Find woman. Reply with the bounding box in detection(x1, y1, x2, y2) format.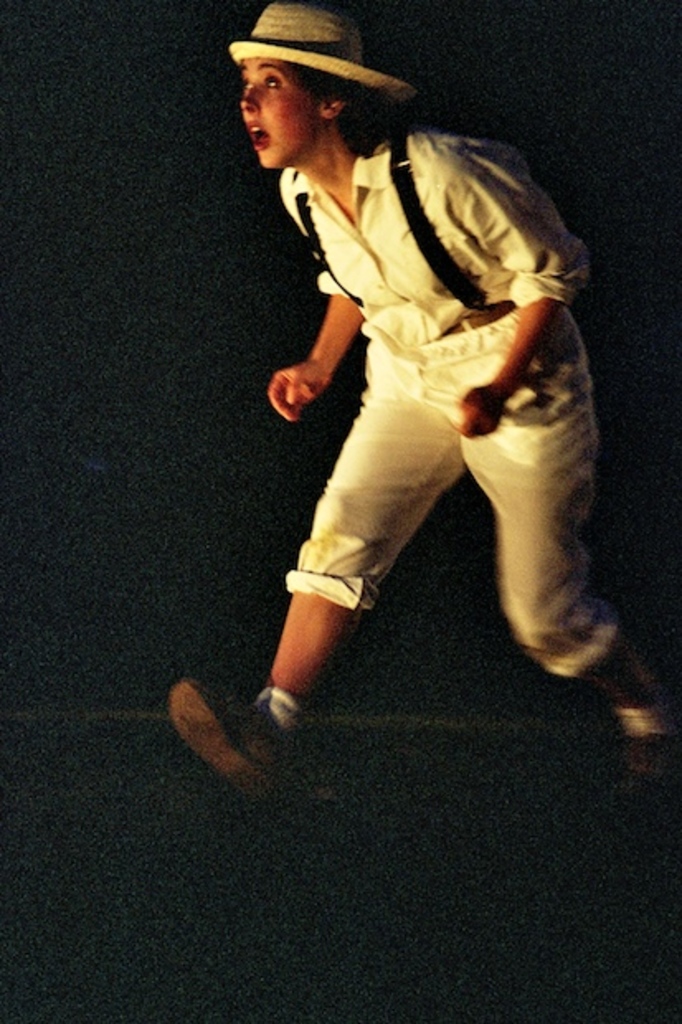
detection(157, 0, 680, 806).
